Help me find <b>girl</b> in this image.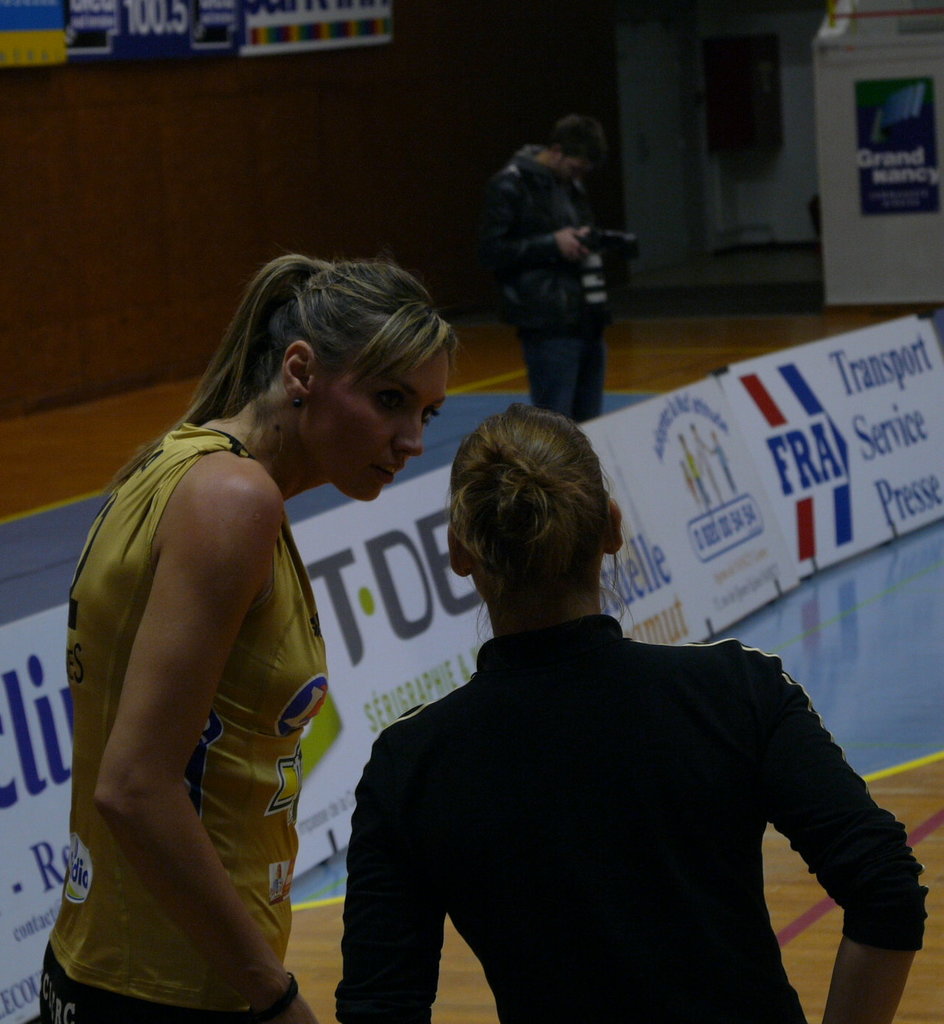
Found it: box(335, 409, 926, 1023).
